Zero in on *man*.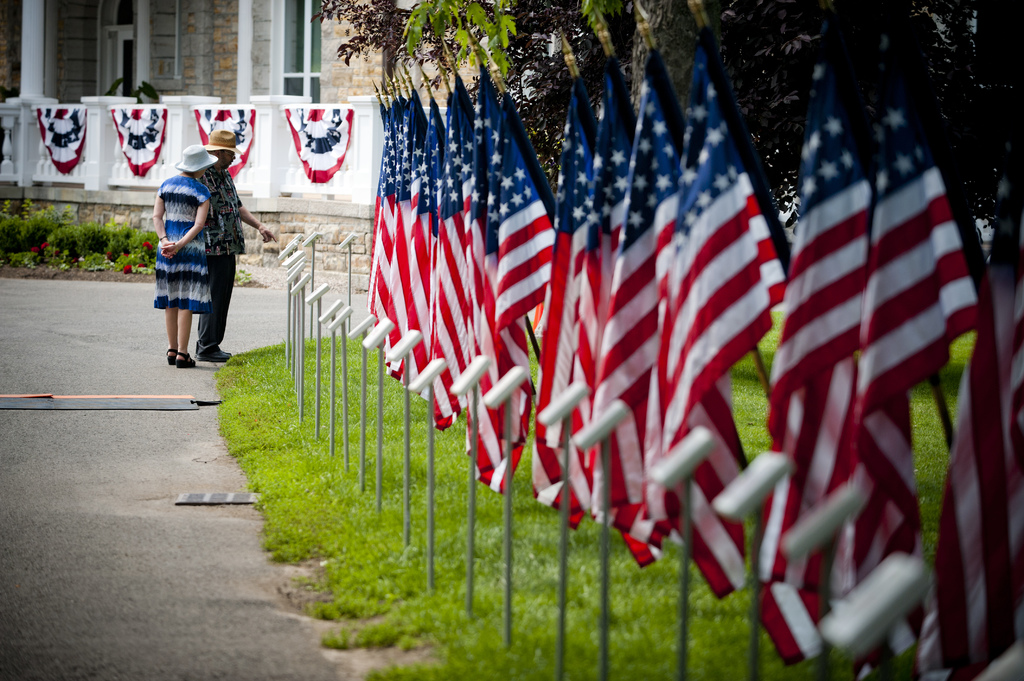
Zeroed in: {"x1": 198, "y1": 127, "x2": 280, "y2": 362}.
